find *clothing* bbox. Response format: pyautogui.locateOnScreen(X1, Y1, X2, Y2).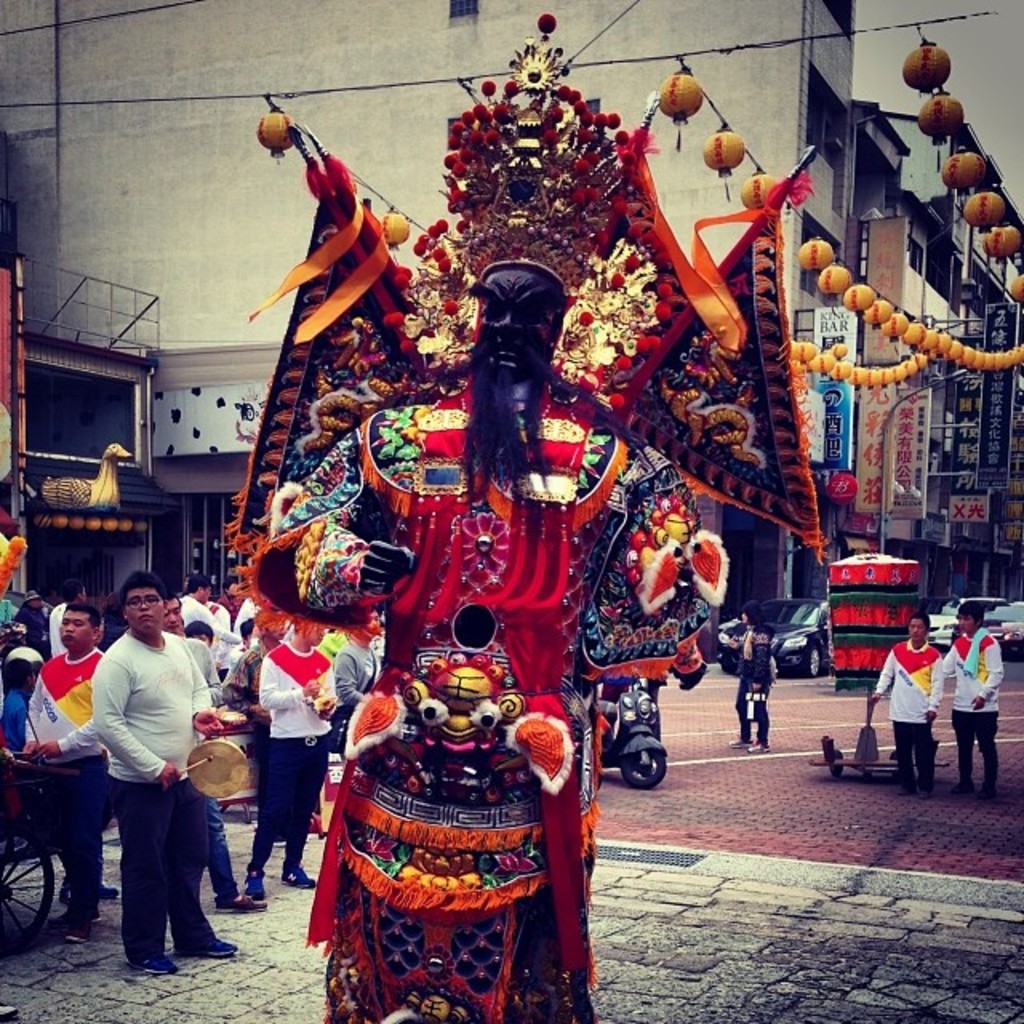
pyautogui.locateOnScreen(48, 602, 70, 666).
